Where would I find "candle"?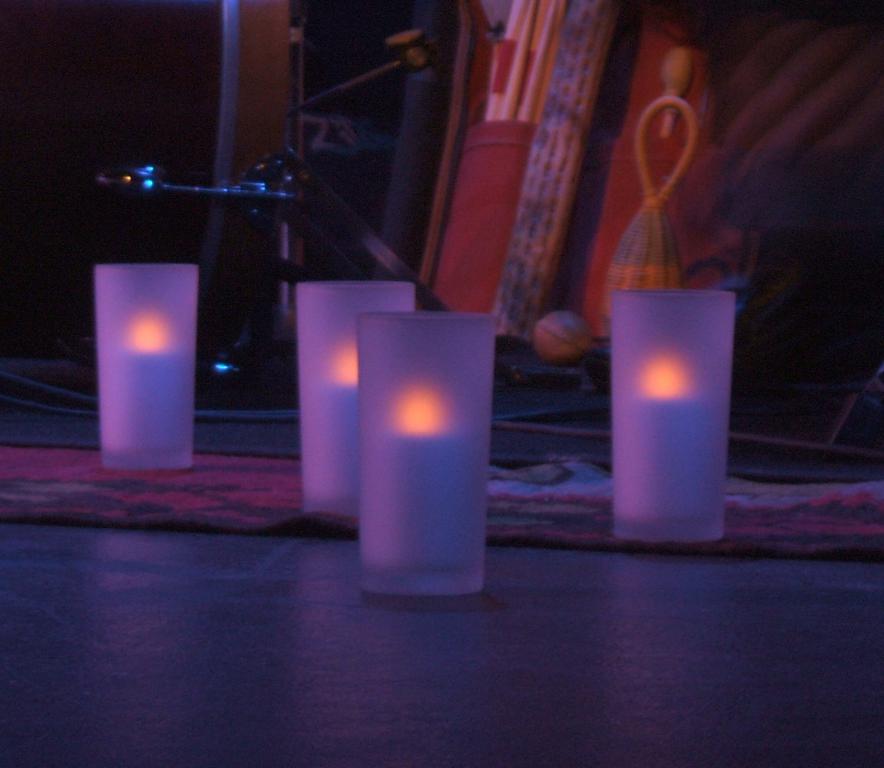
At <box>612,284,736,542</box>.
